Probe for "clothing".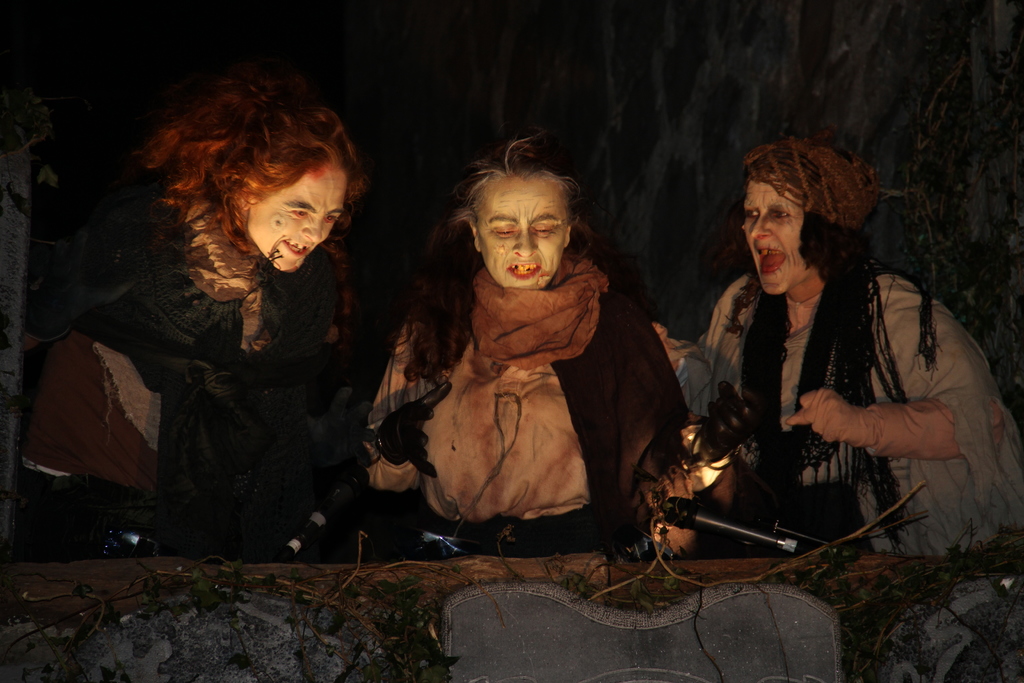
Probe result: region(684, 211, 986, 555).
